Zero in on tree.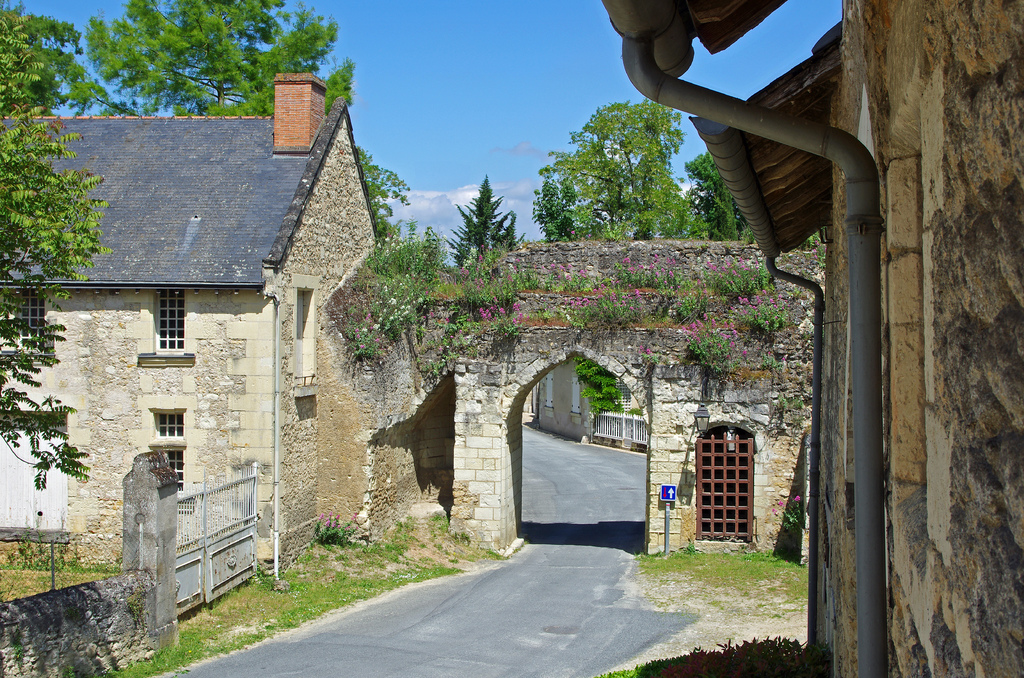
Zeroed in: detection(0, 12, 125, 457).
